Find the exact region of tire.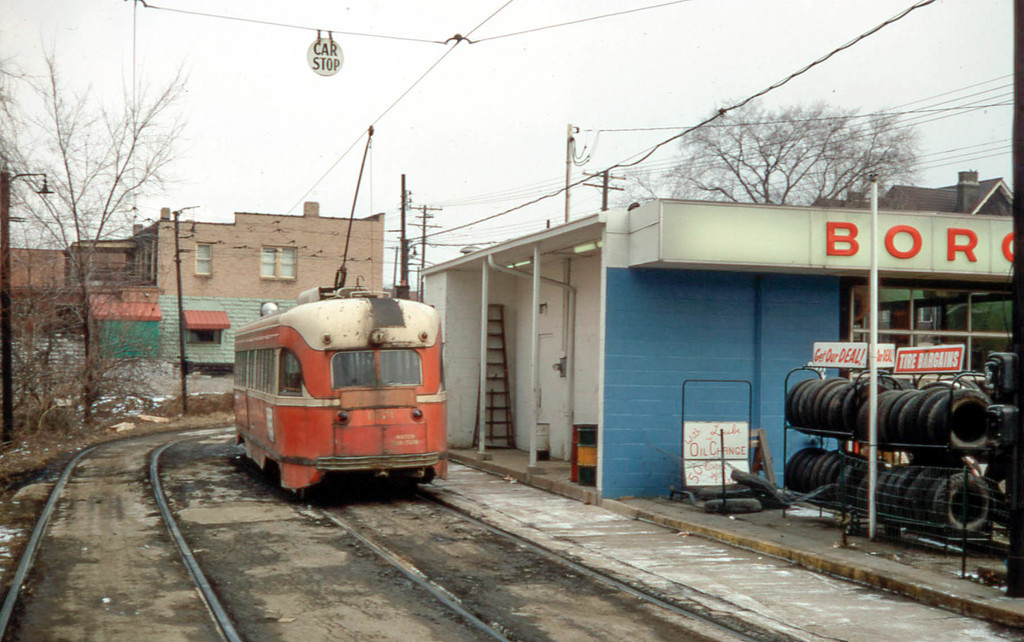
Exact region: <box>703,492,762,513</box>.
